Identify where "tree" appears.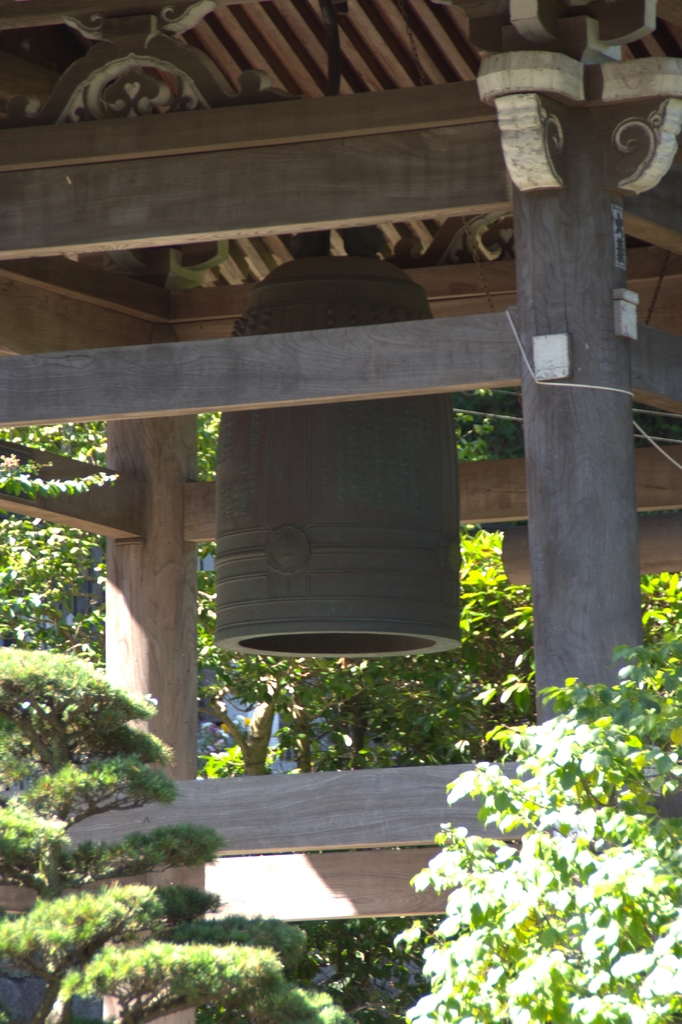
Appears at locate(2, 630, 353, 1023).
